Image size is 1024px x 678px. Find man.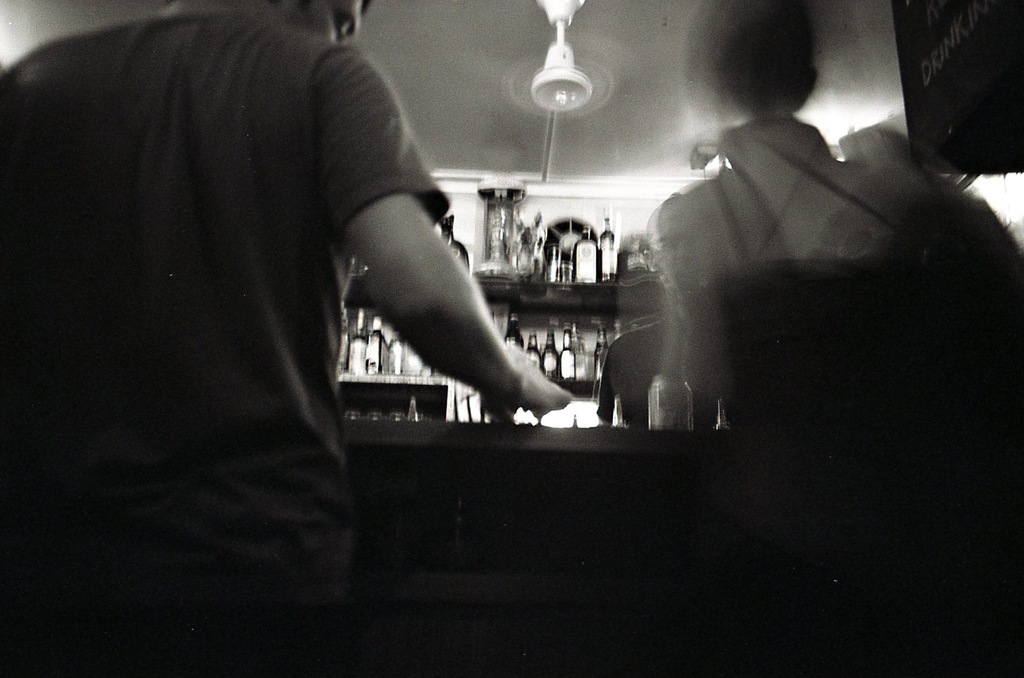
(0,0,573,677).
